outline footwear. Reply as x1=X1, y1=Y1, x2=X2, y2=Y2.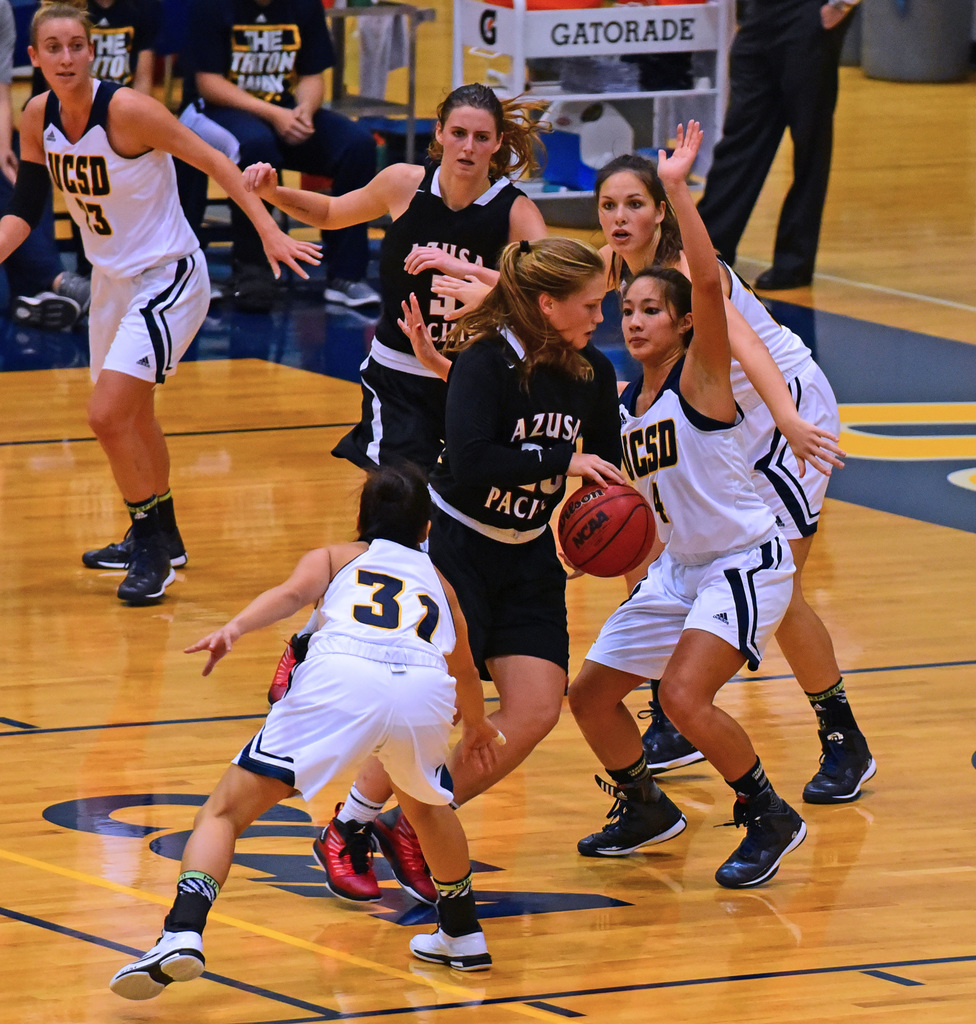
x1=227, y1=280, x2=268, y2=307.
